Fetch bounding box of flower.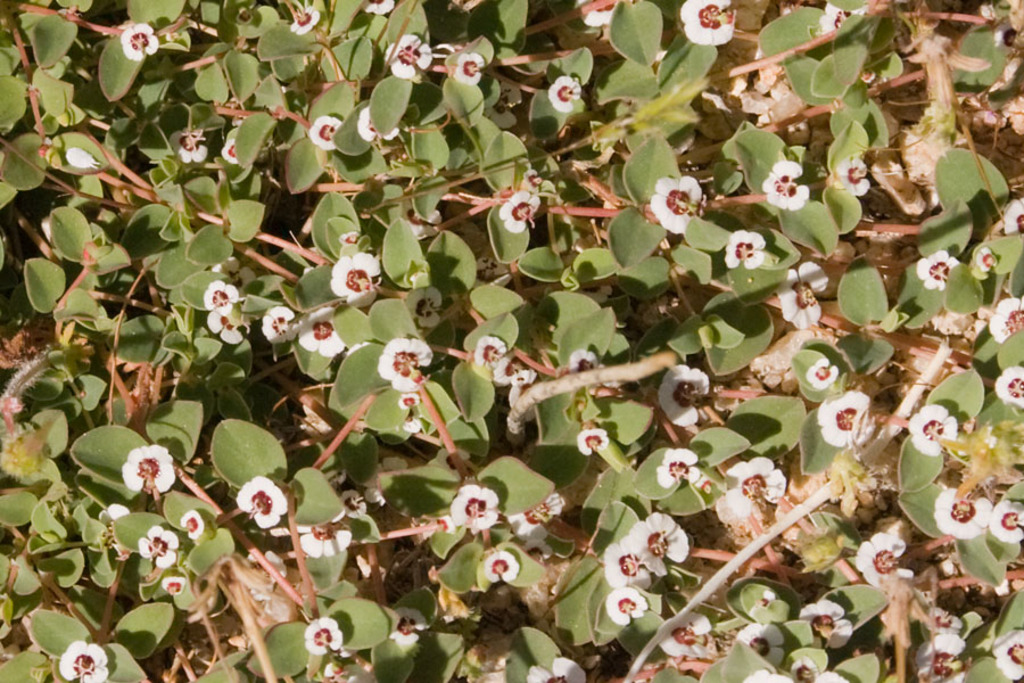
Bbox: {"left": 835, "top": 155, "right": 864, "bottom": 194}.
